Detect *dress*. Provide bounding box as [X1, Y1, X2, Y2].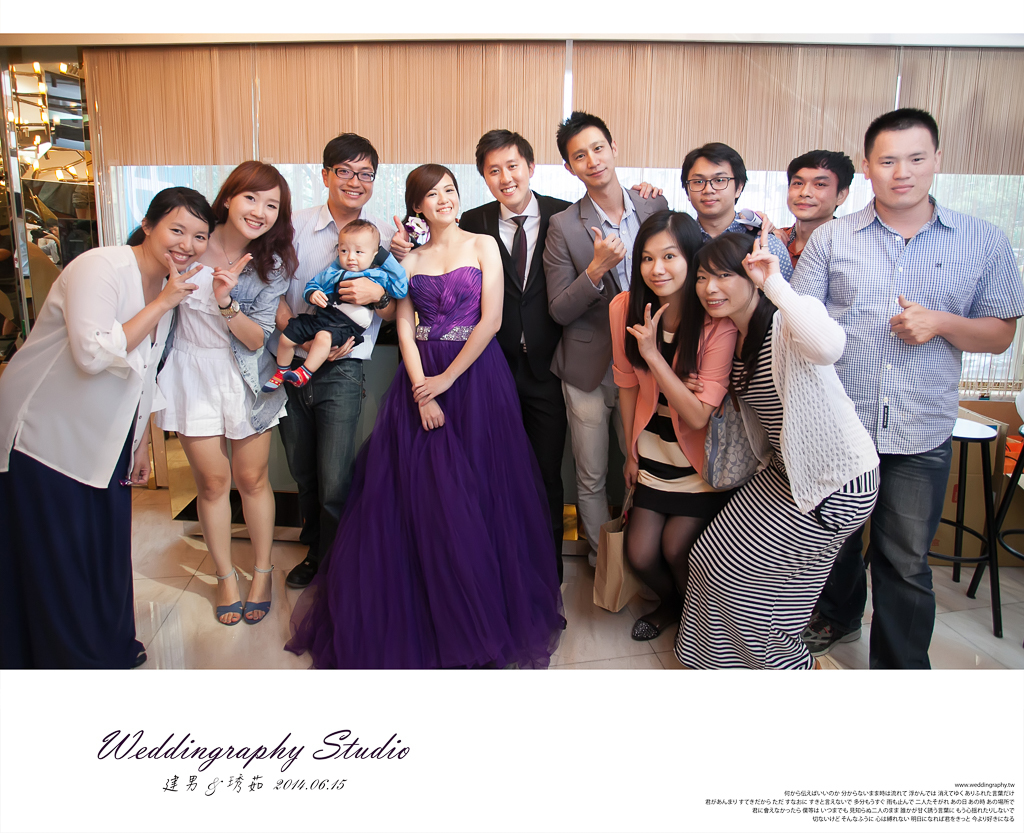
[317, 215, 548, 654].
